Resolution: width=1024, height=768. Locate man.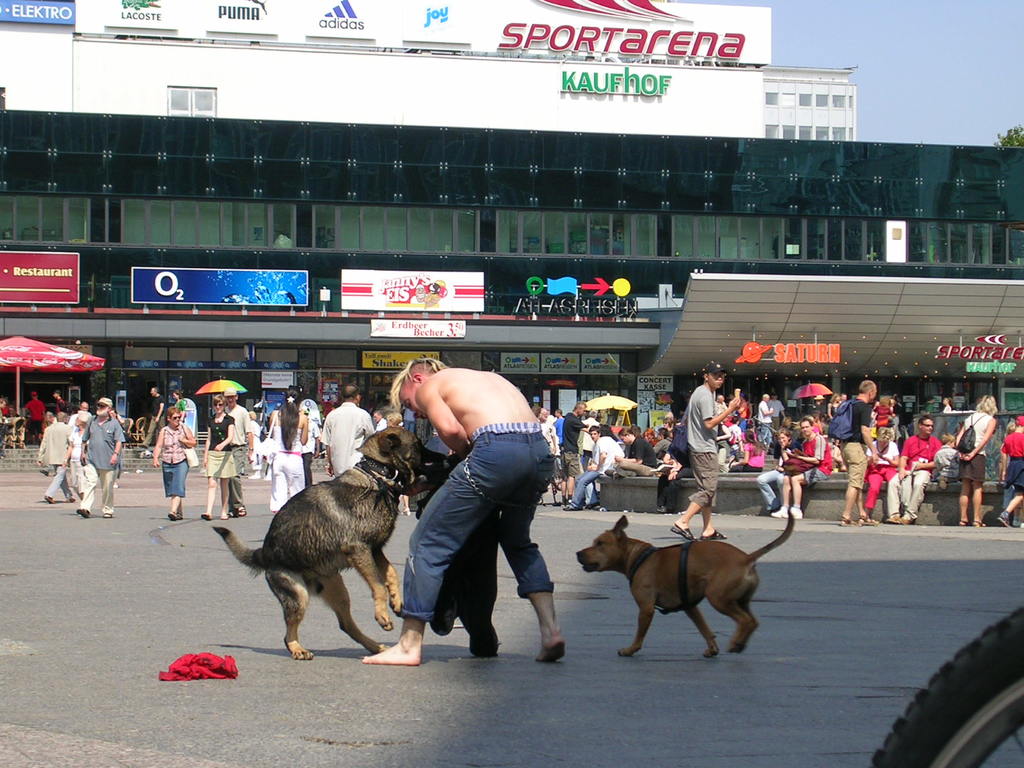
<region>36, 410, 86, 502</region>.
